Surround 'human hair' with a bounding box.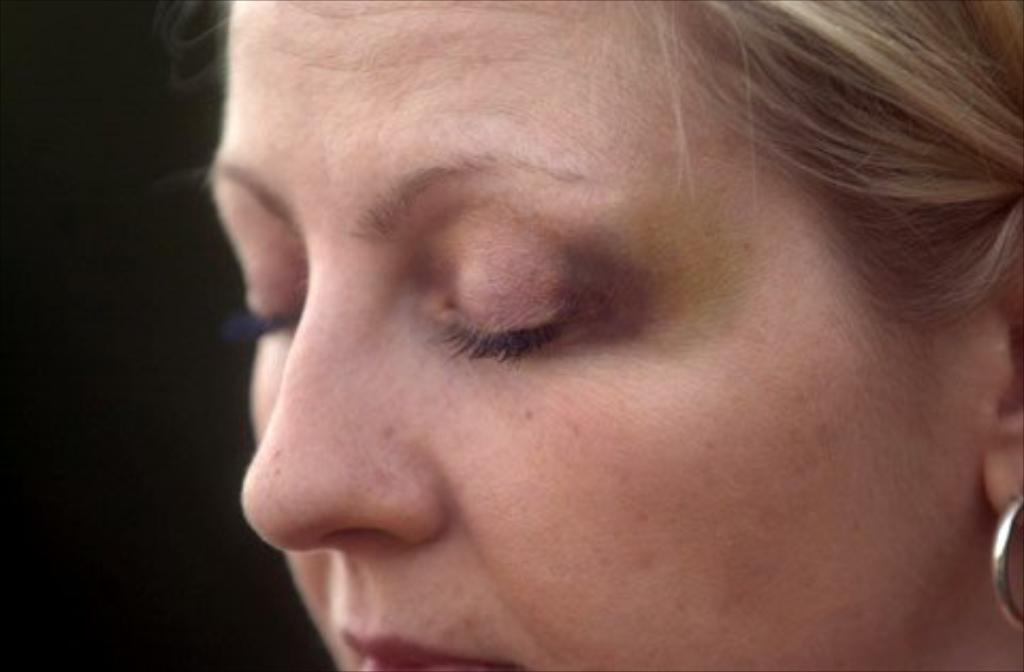
bbox(651, 0, 1022, 324).
